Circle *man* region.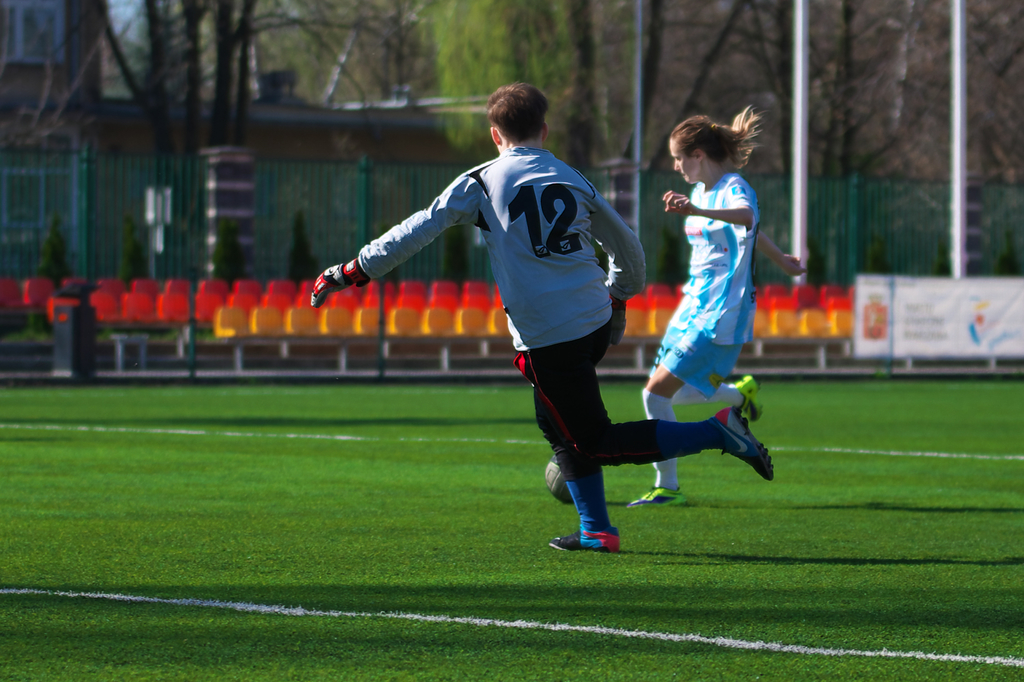
Region: 305, 90, 774, 548.
